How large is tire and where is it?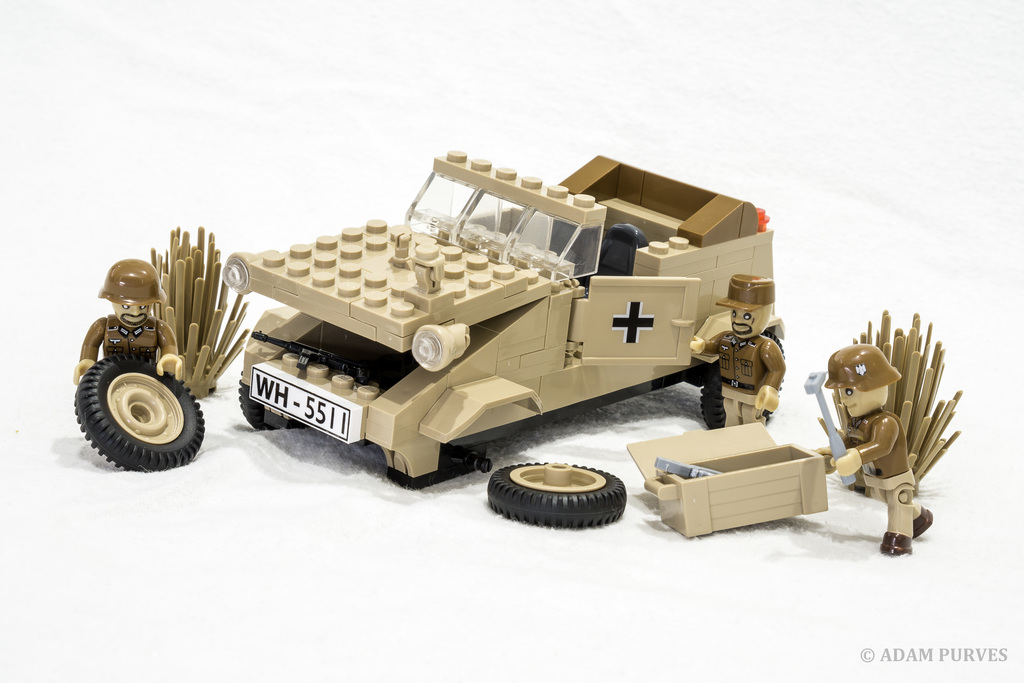
Bounding box: crop(78, 342, 200, 470).
